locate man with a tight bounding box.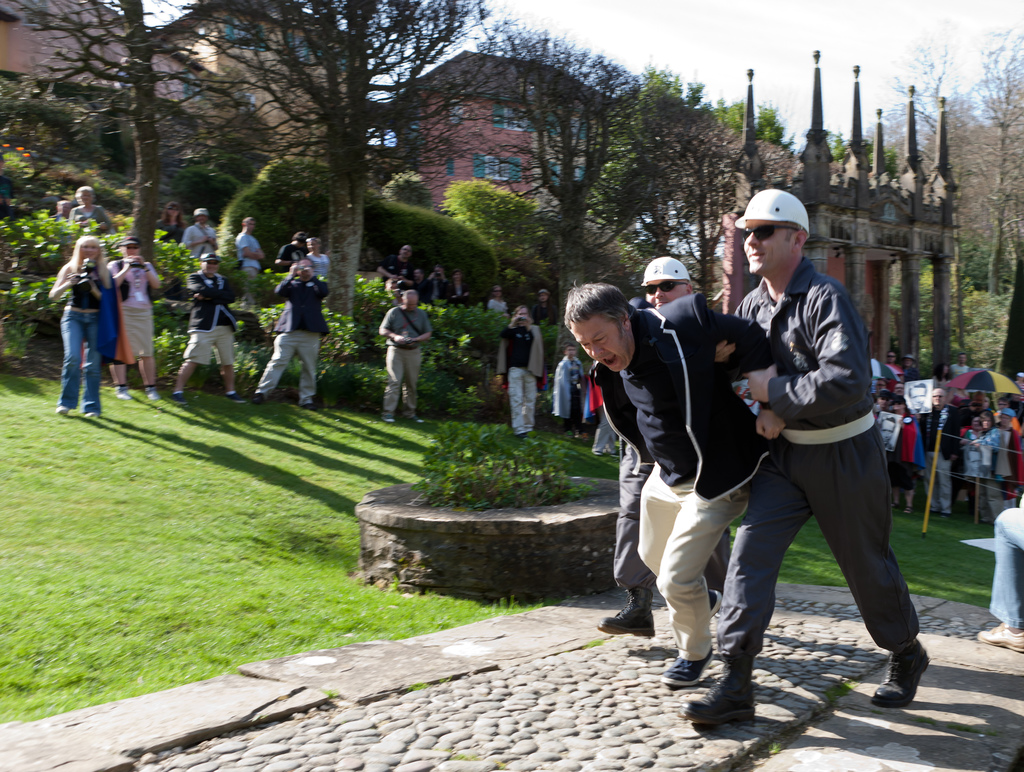
select_region(714, 200, 922, 706).
